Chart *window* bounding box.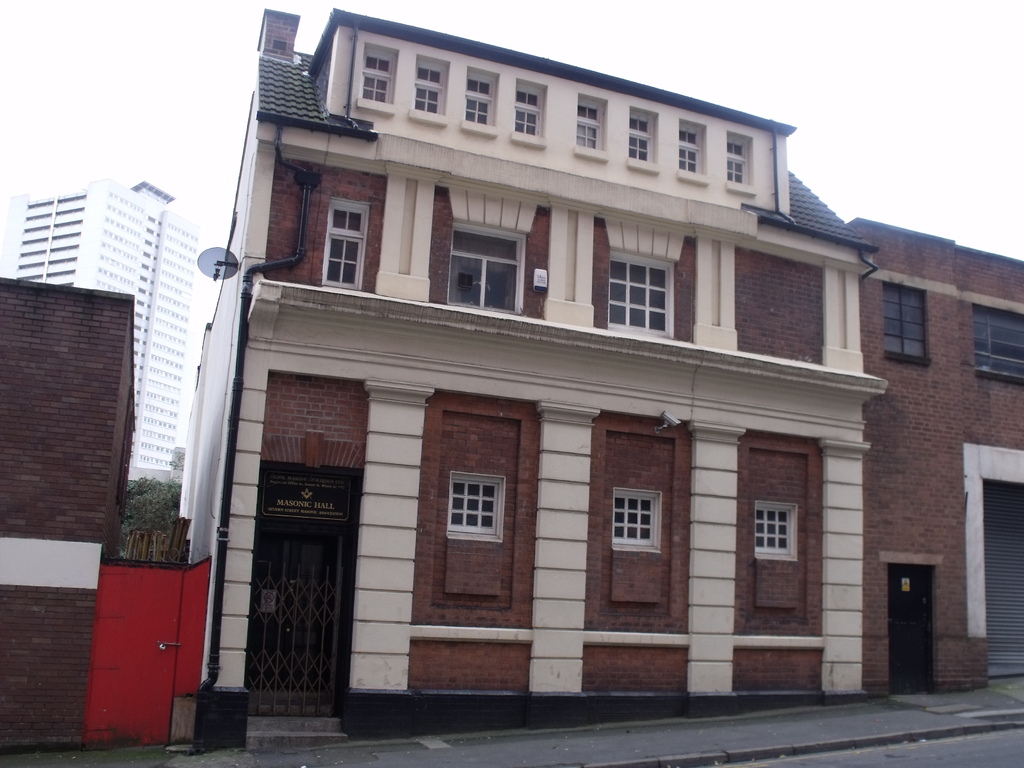
Charted: 607/253/675/332.
